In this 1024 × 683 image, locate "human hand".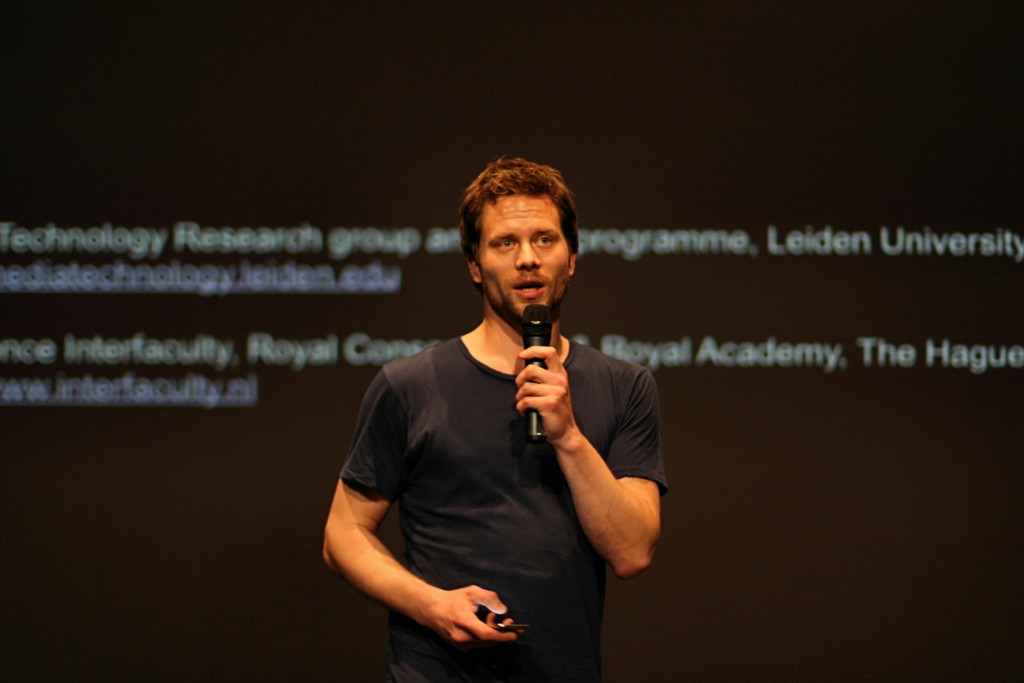
Bounding box: region(510, 342, 581, 446).
